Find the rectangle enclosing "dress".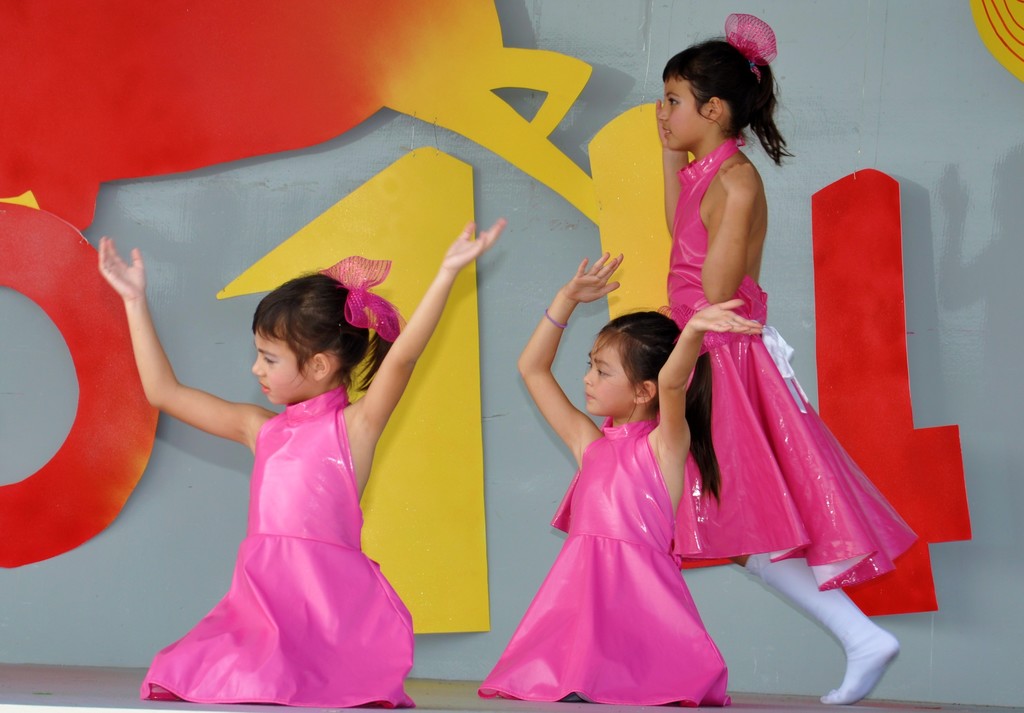
x1=141 y1=385 x2=414 y2=708.
